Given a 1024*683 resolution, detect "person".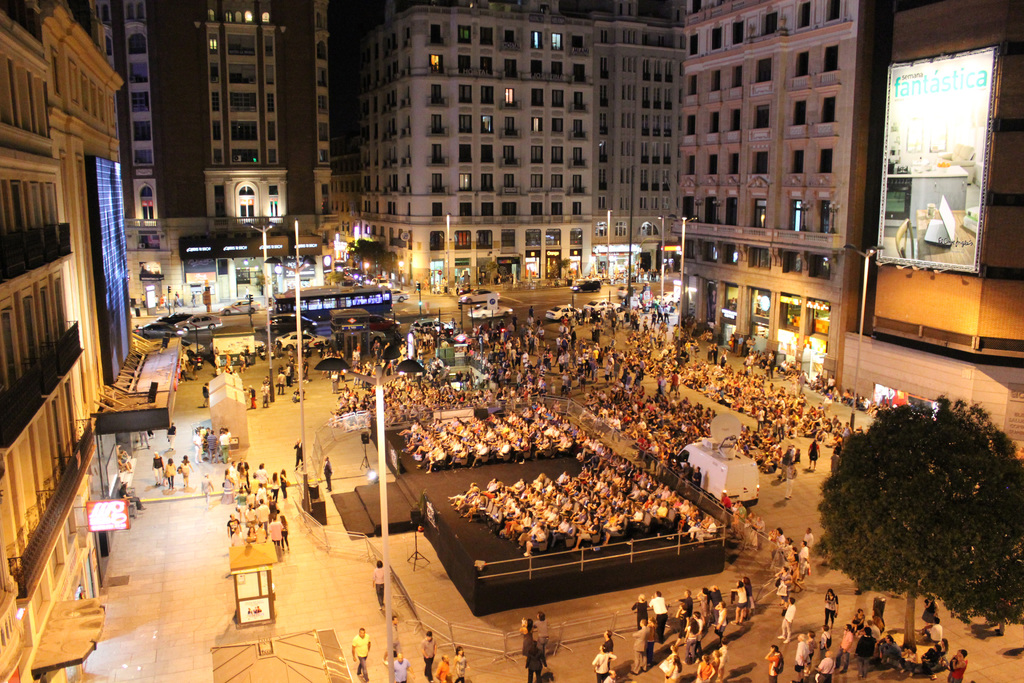
{"x1": 836, "y1": 628, "x2": 859, "y2": 678}.
